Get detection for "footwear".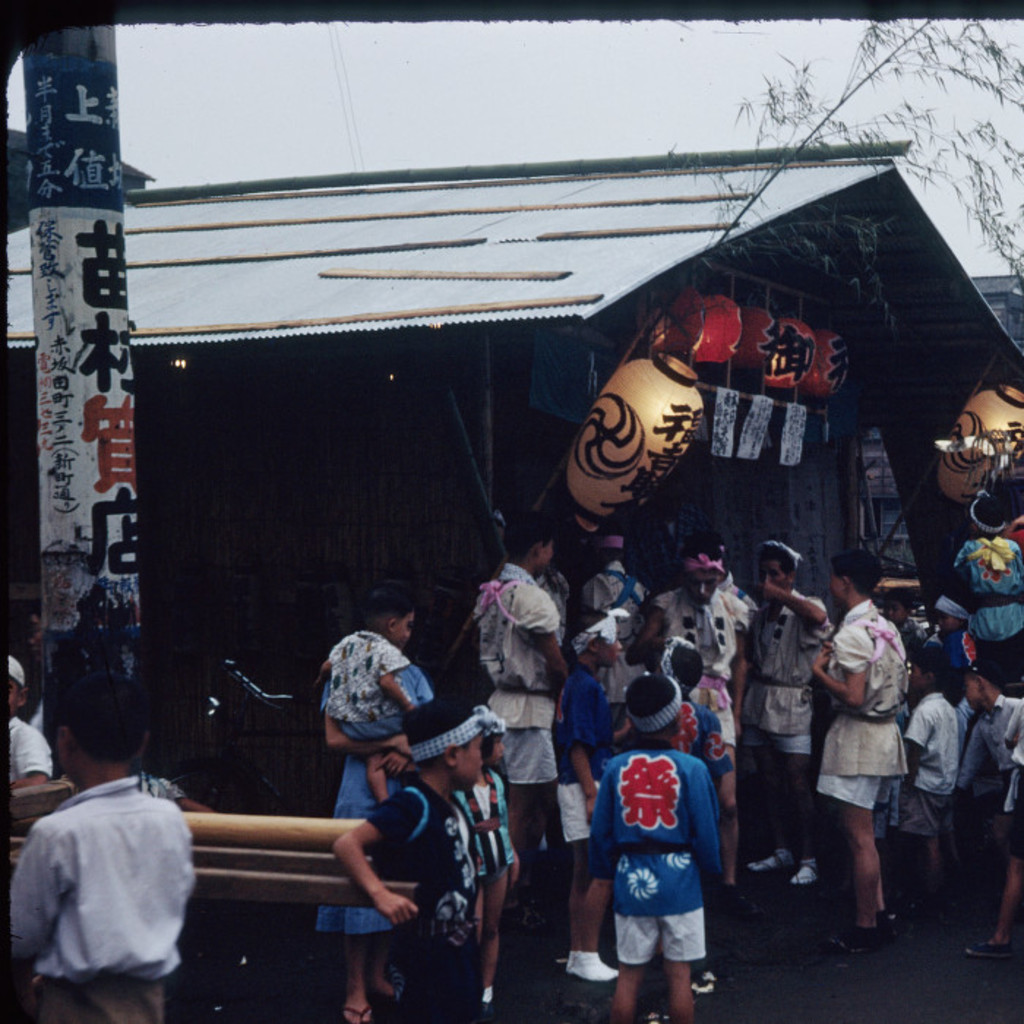
Detection: <box>344,1005,373,1023</box>.
